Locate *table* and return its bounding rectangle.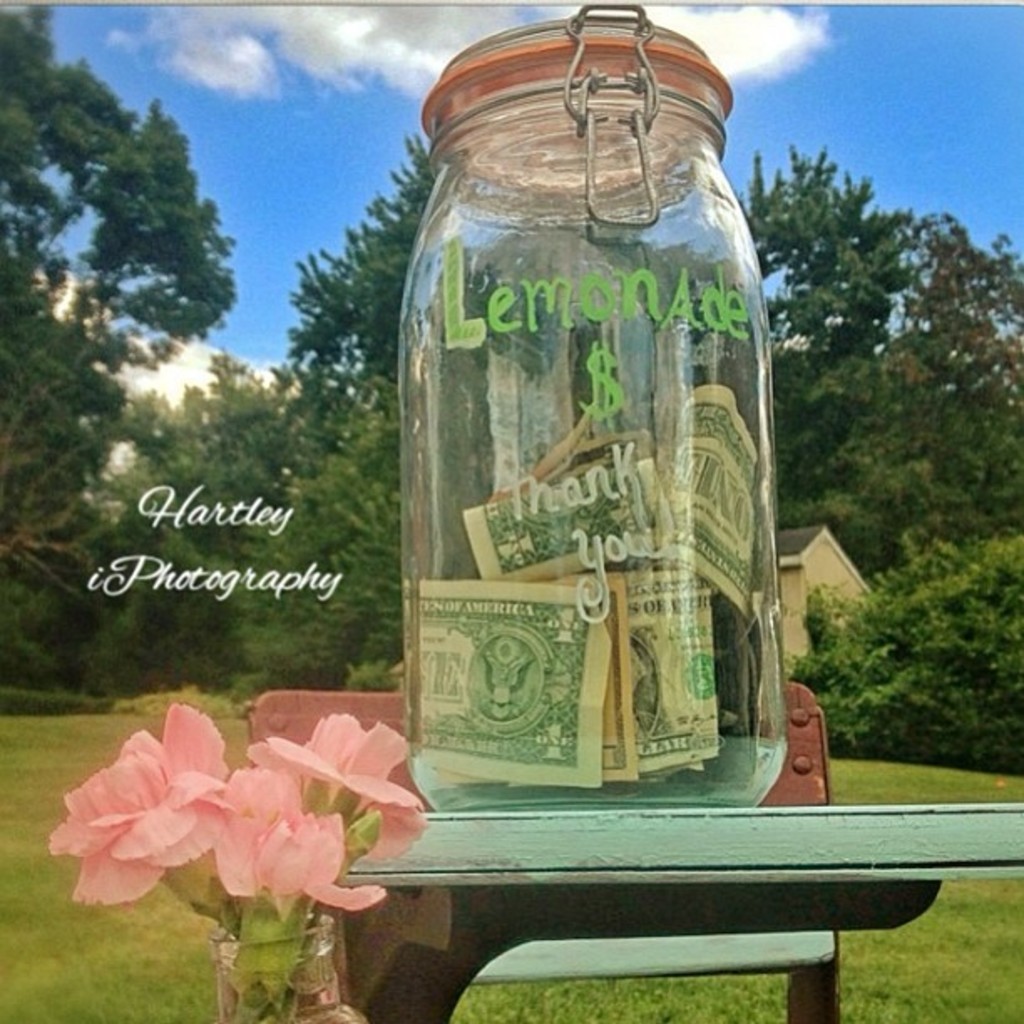
region(243, 681, 1022, 1022).
